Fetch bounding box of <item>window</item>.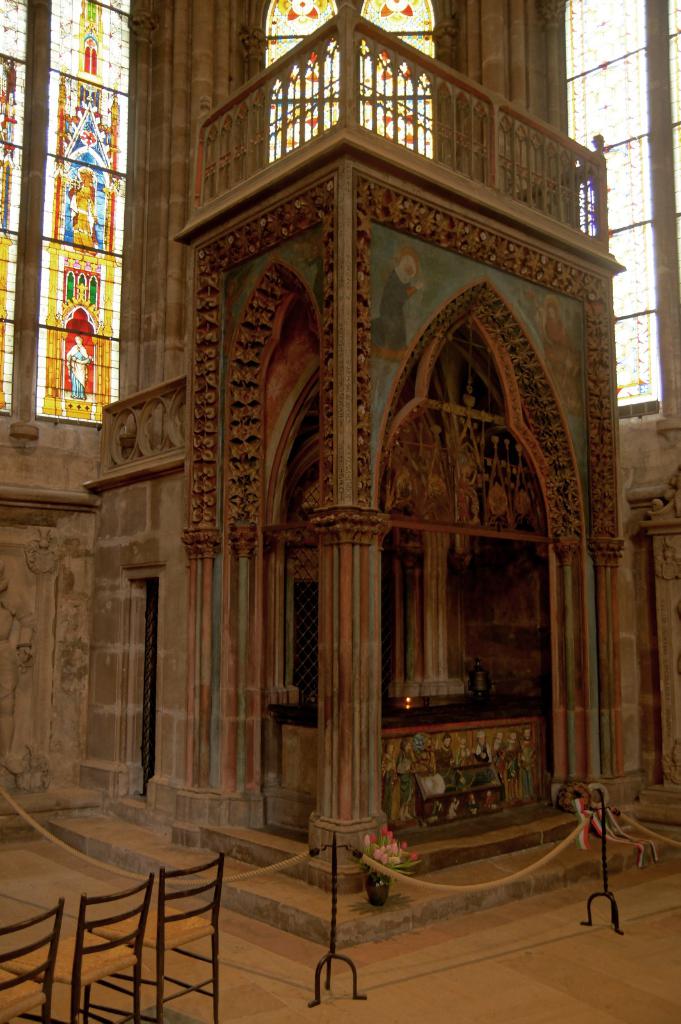
Bbox: bbox=[263, 0, 342, 163].
